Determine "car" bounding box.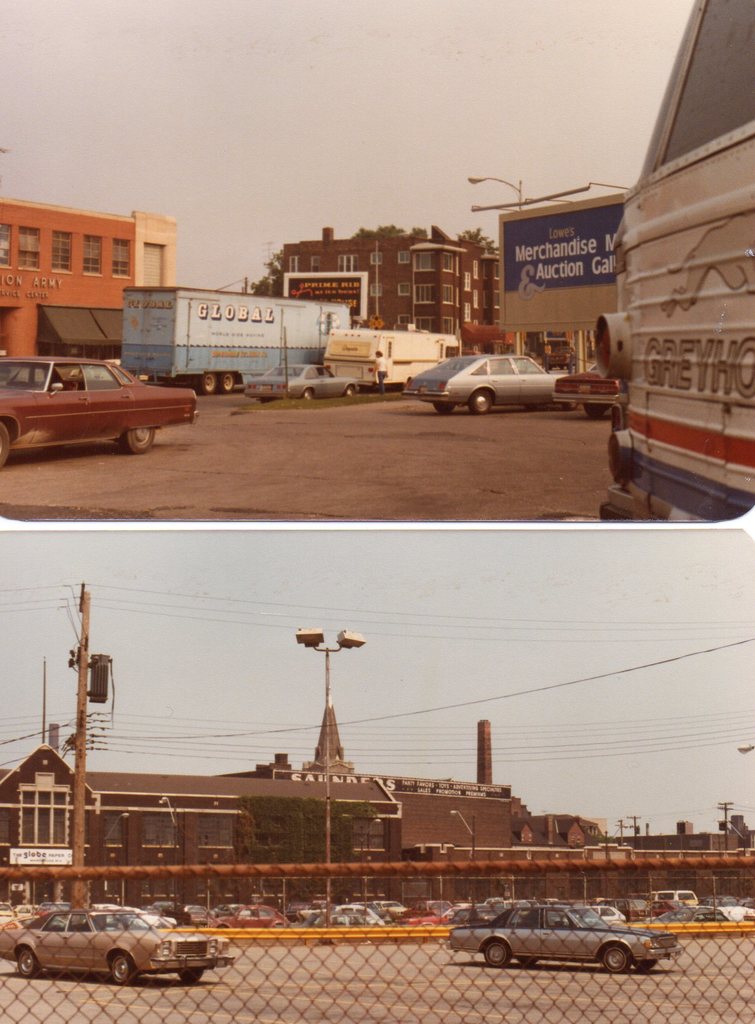
Determined: 2, 903, 239, 988.
